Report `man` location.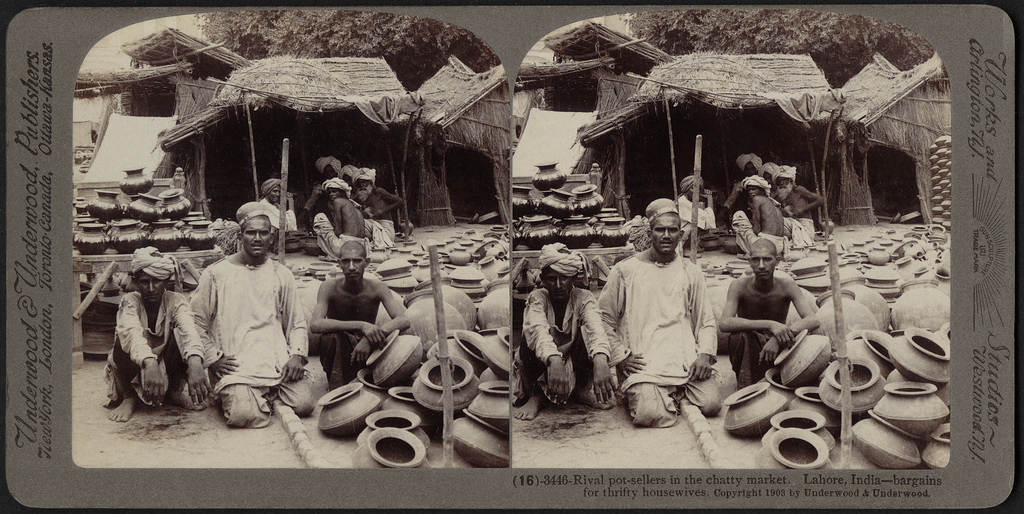
Report: [left=717, top=238, right=825, bottom=383].
